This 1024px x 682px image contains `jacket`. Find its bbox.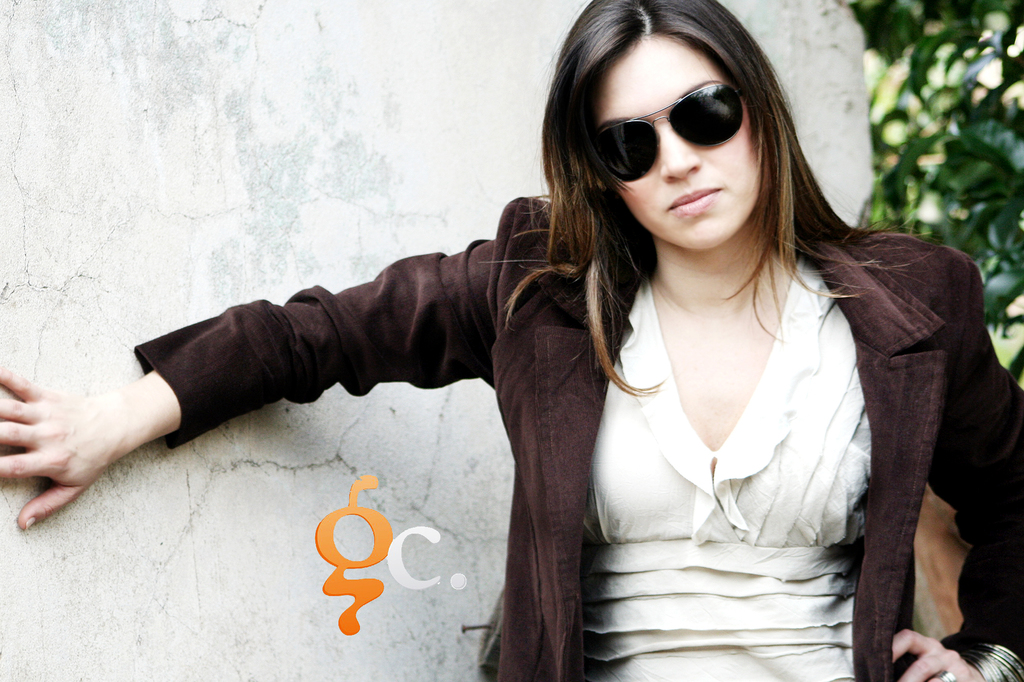
<region>103, 251, 1023, 681</region>.
